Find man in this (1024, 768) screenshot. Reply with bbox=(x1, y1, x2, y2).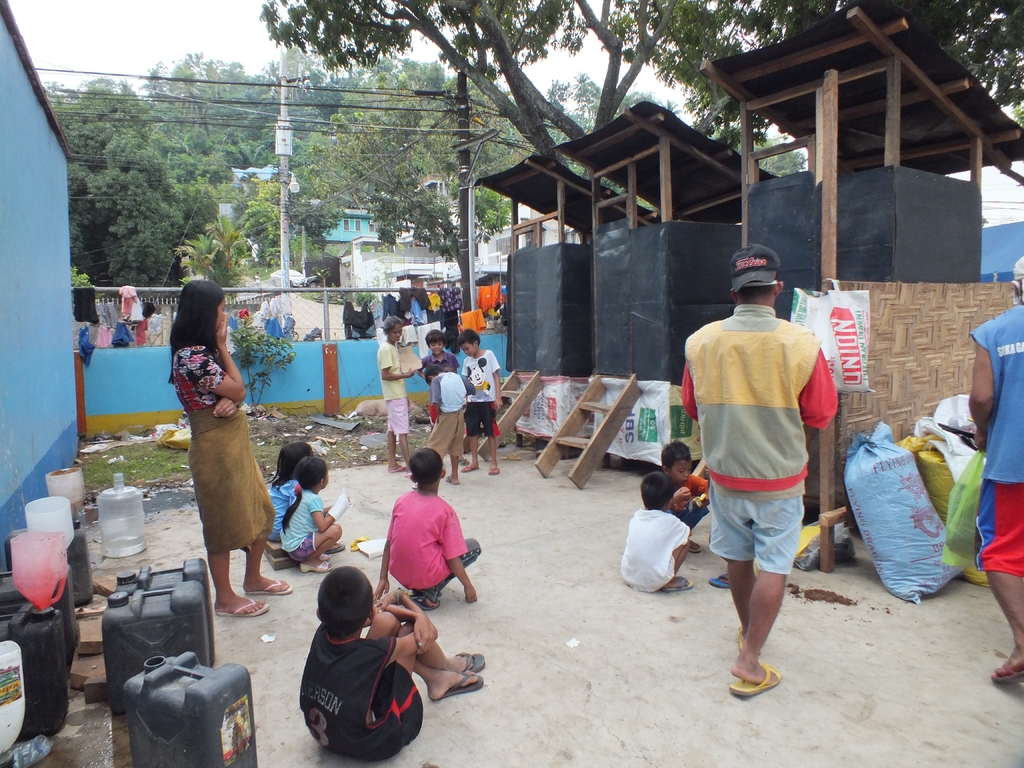
bbox=(690, 250, 841, 710).
